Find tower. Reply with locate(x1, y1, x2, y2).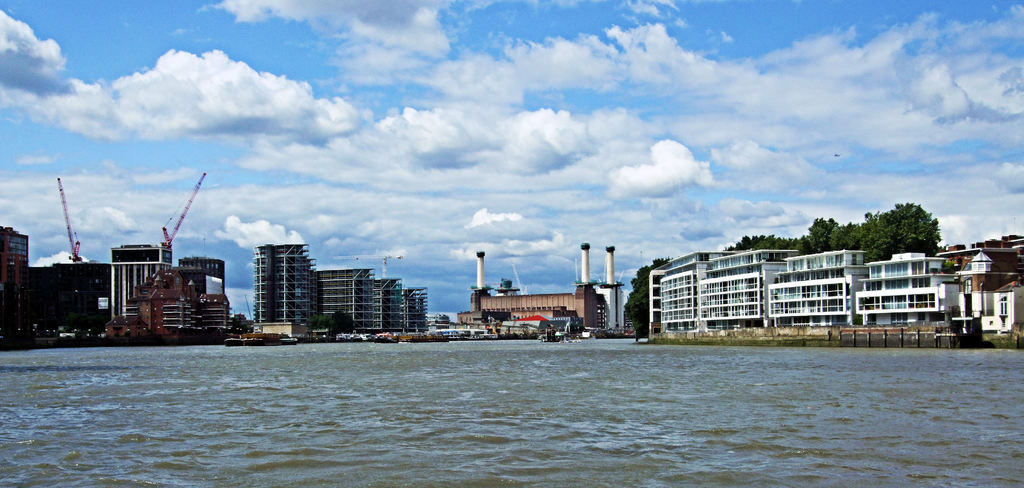
locate(405, 285, 430, 343).
